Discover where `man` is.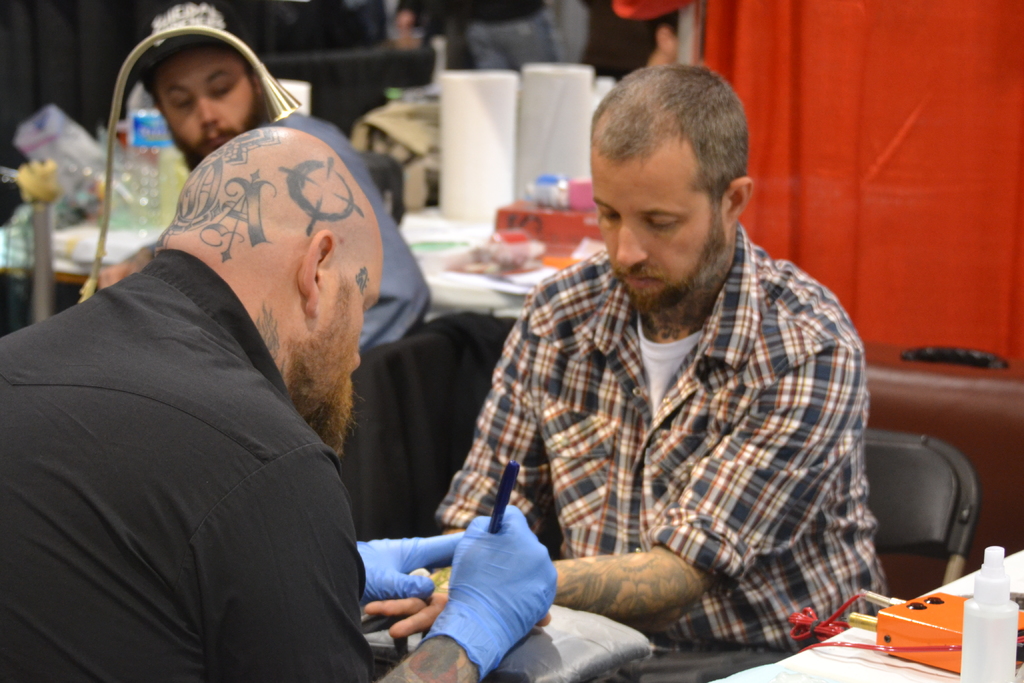
Discovered at (x1=127, y1=3, x2=434, y2=352).
